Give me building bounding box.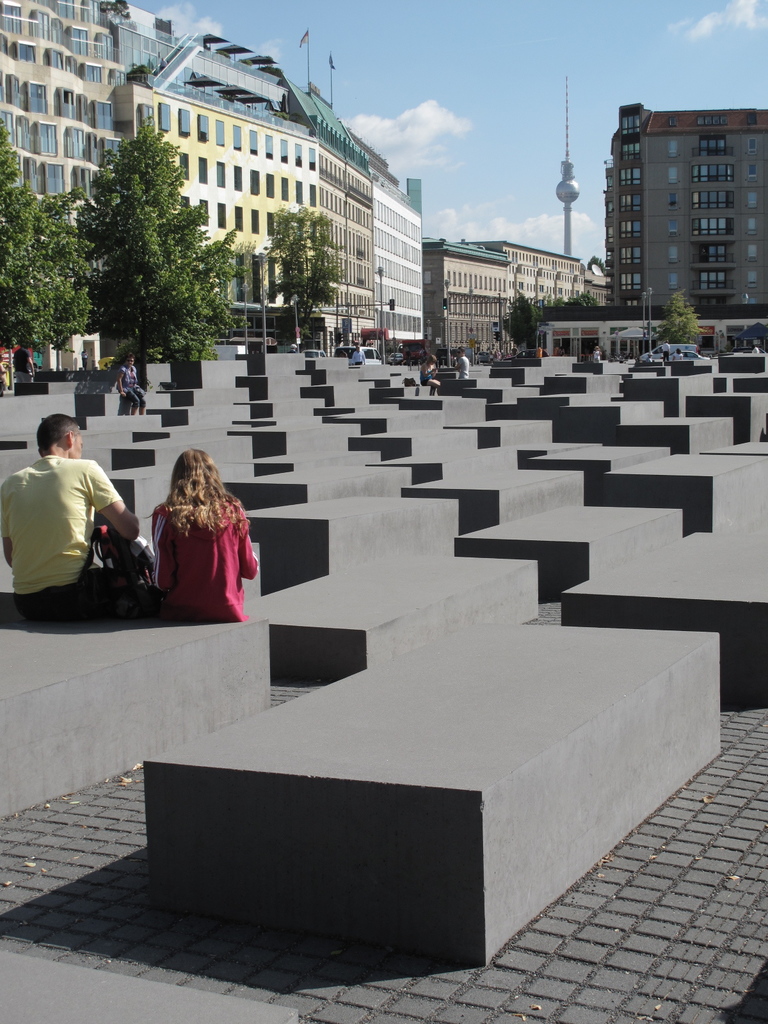
{"left": 5, "top": 0, "right": 430, "bottom": 369}.
